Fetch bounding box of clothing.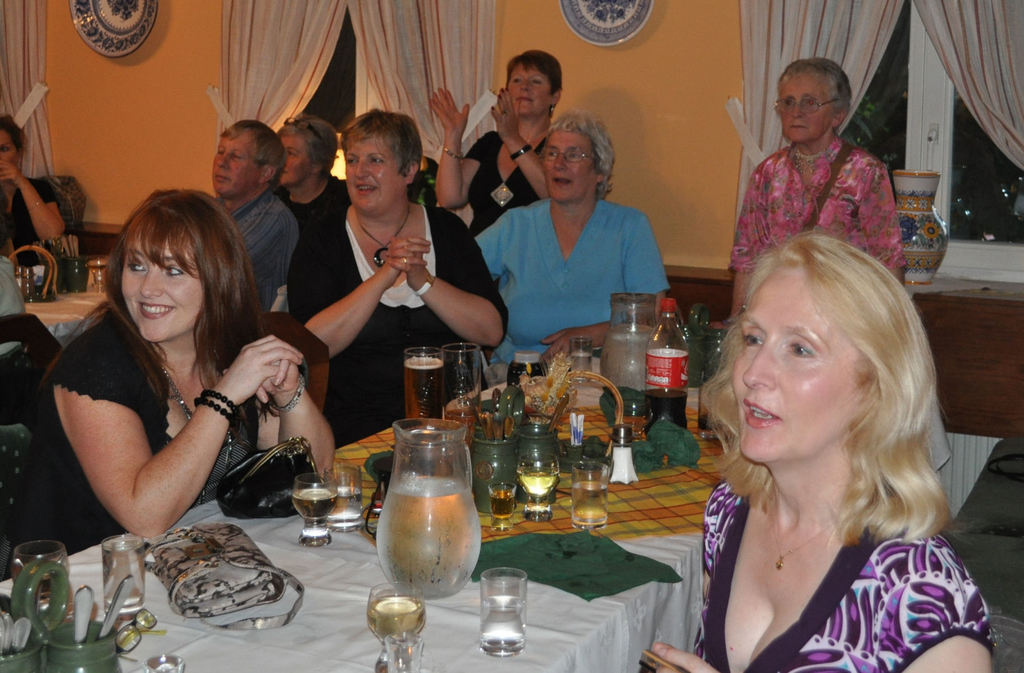
Bbox: (17, 312, 260, 557).
